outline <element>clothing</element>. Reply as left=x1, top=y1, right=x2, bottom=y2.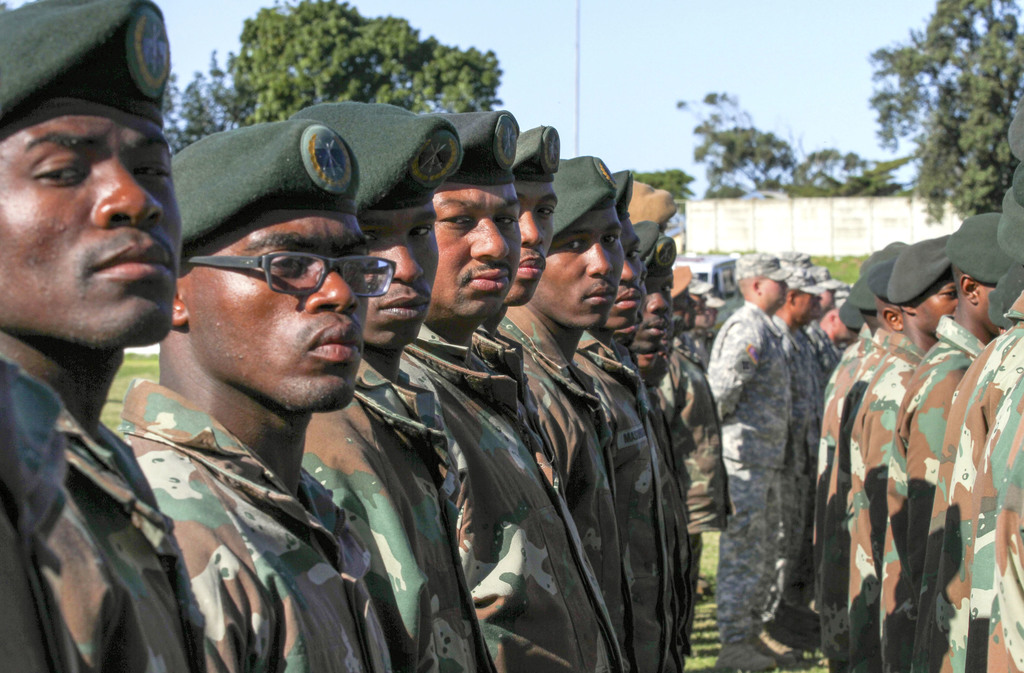
left=706, top=312, right=799, bottom=649.
